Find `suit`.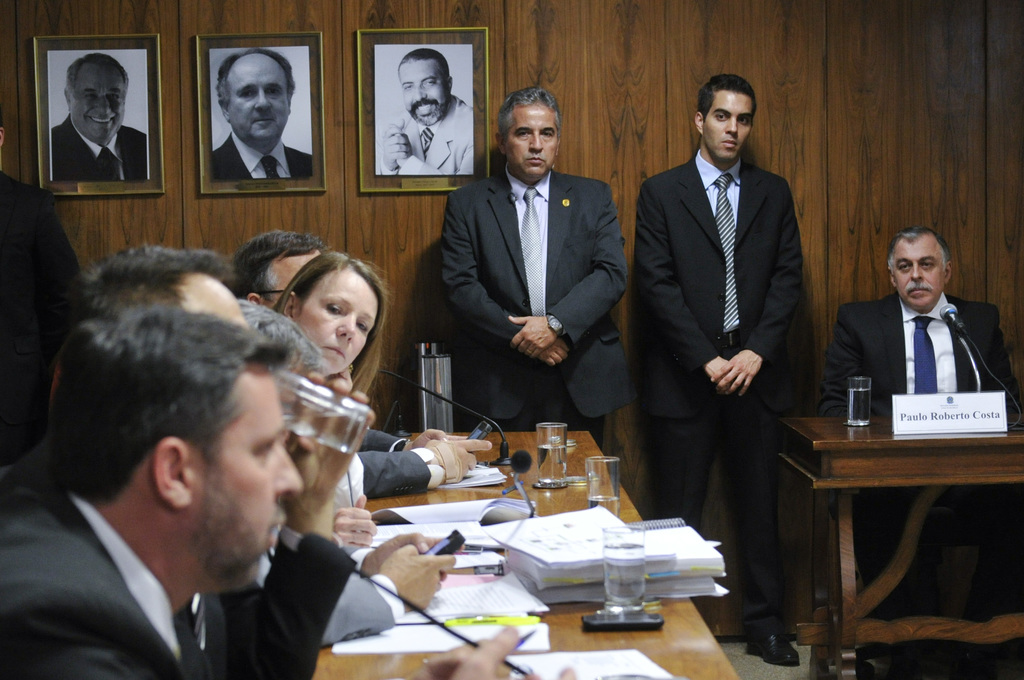
x1=642, y1=58, x2=823, y2=606.
